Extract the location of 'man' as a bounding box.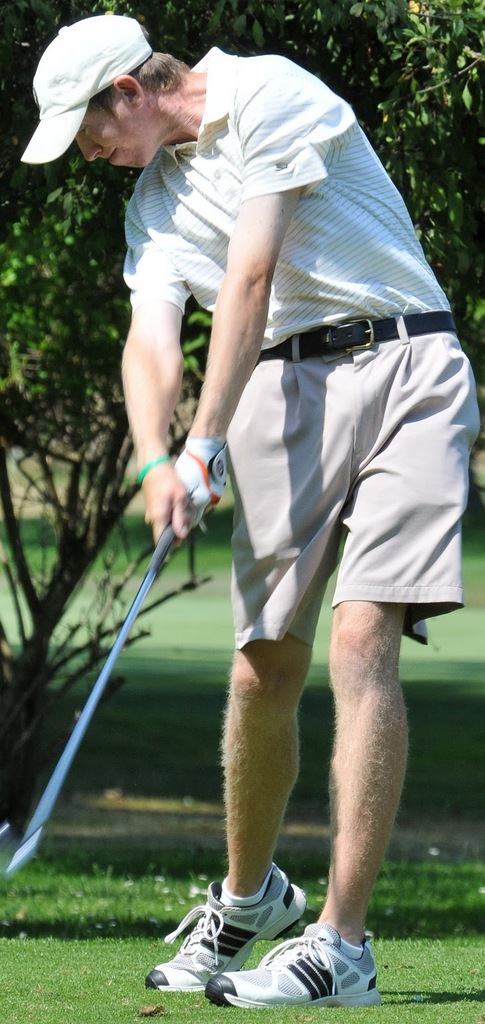
bbox=[18, 10, 476, 1015].
